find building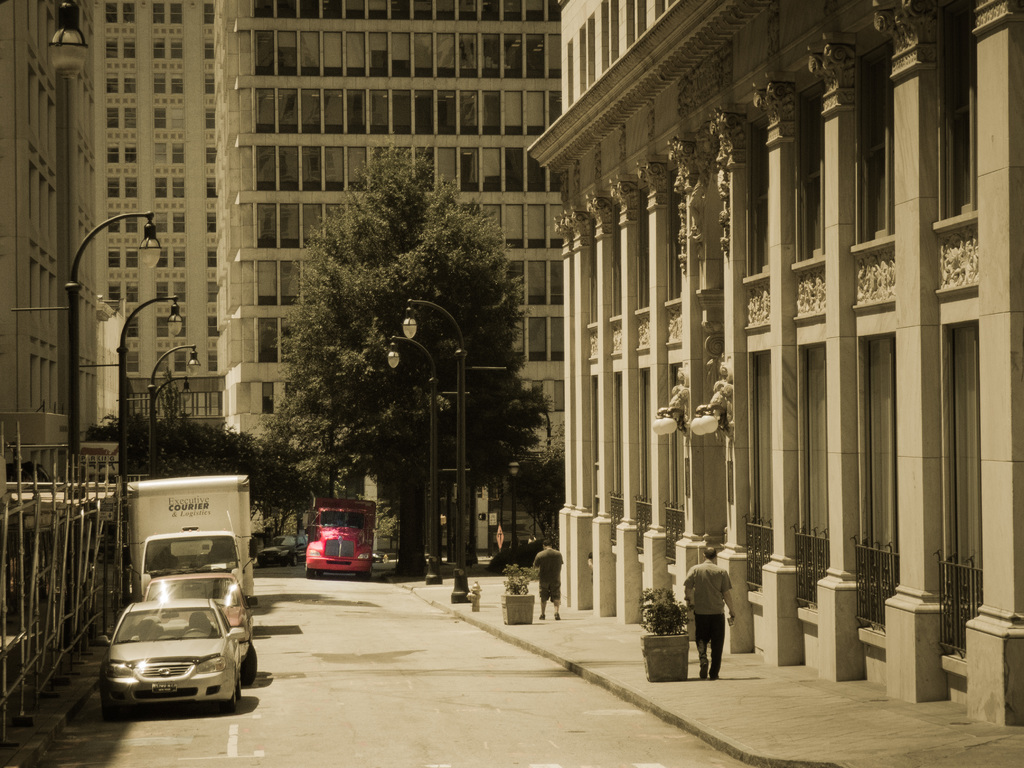
box(0, 0, 97, 611)
